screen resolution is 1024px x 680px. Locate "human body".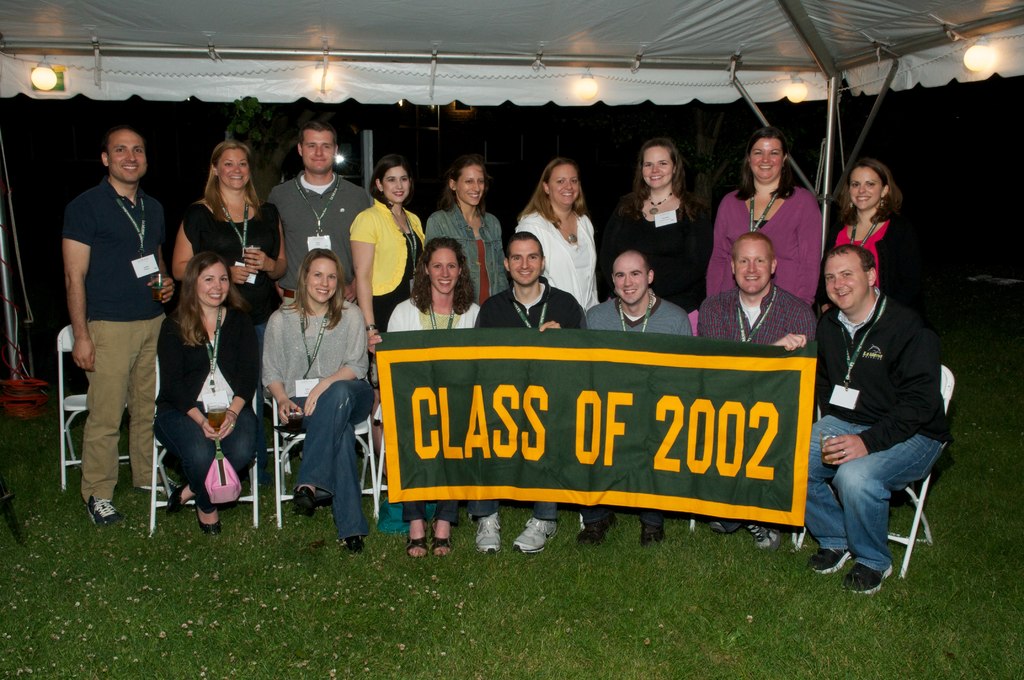
474,230,585,549.
